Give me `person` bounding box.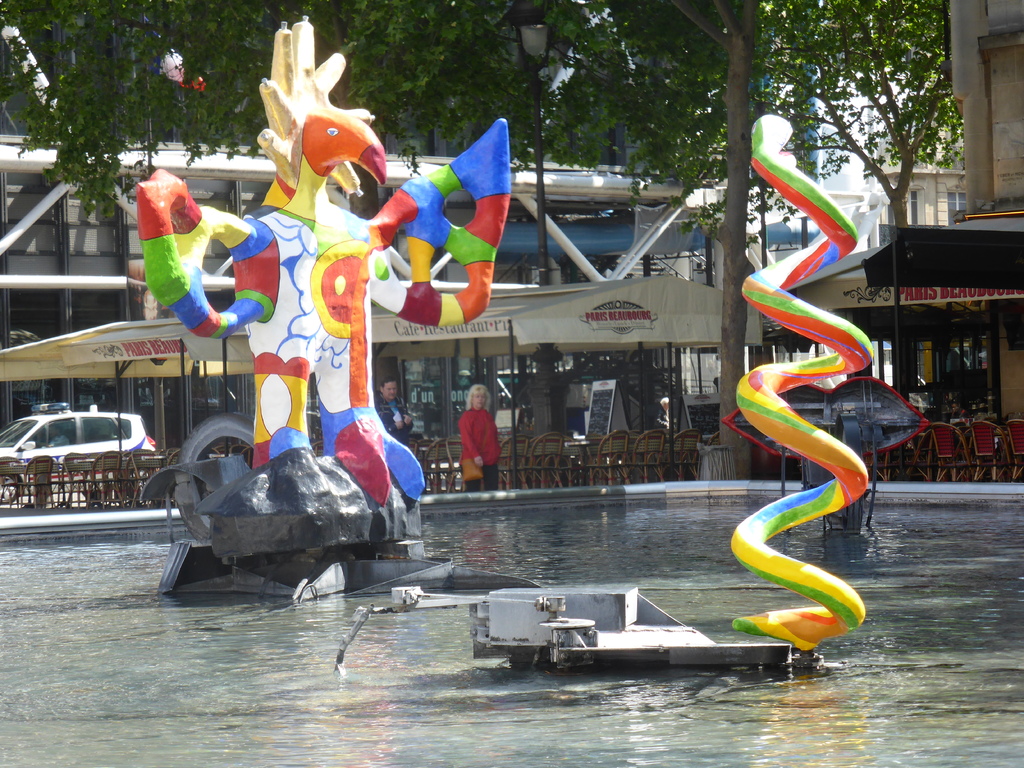
region(450, 376, 505, 500).
